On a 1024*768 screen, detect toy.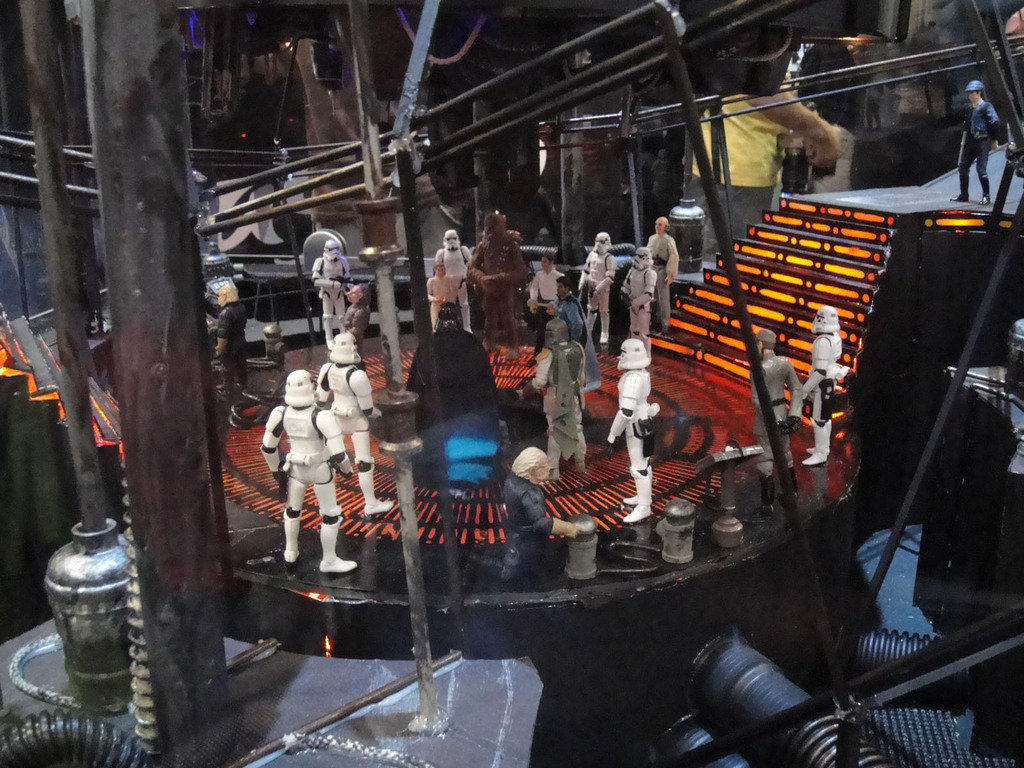
select_region(600, 336, 662, 519).
